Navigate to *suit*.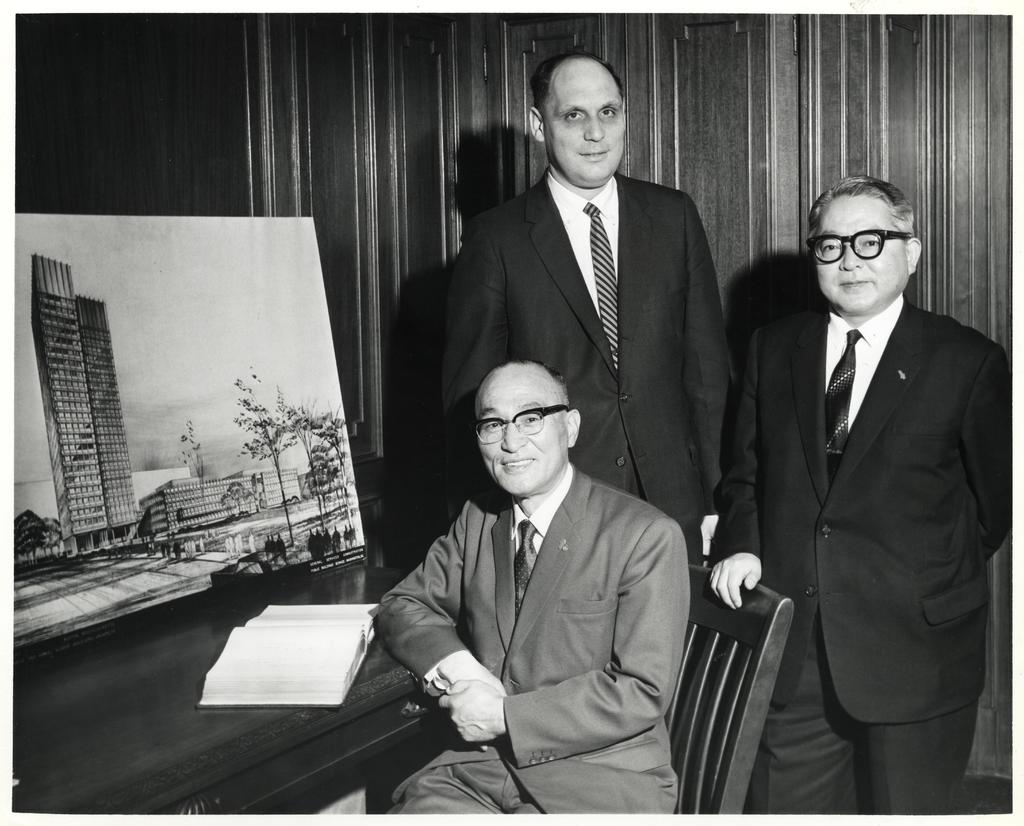
Navigation target: (372, 452, 690, 822).
